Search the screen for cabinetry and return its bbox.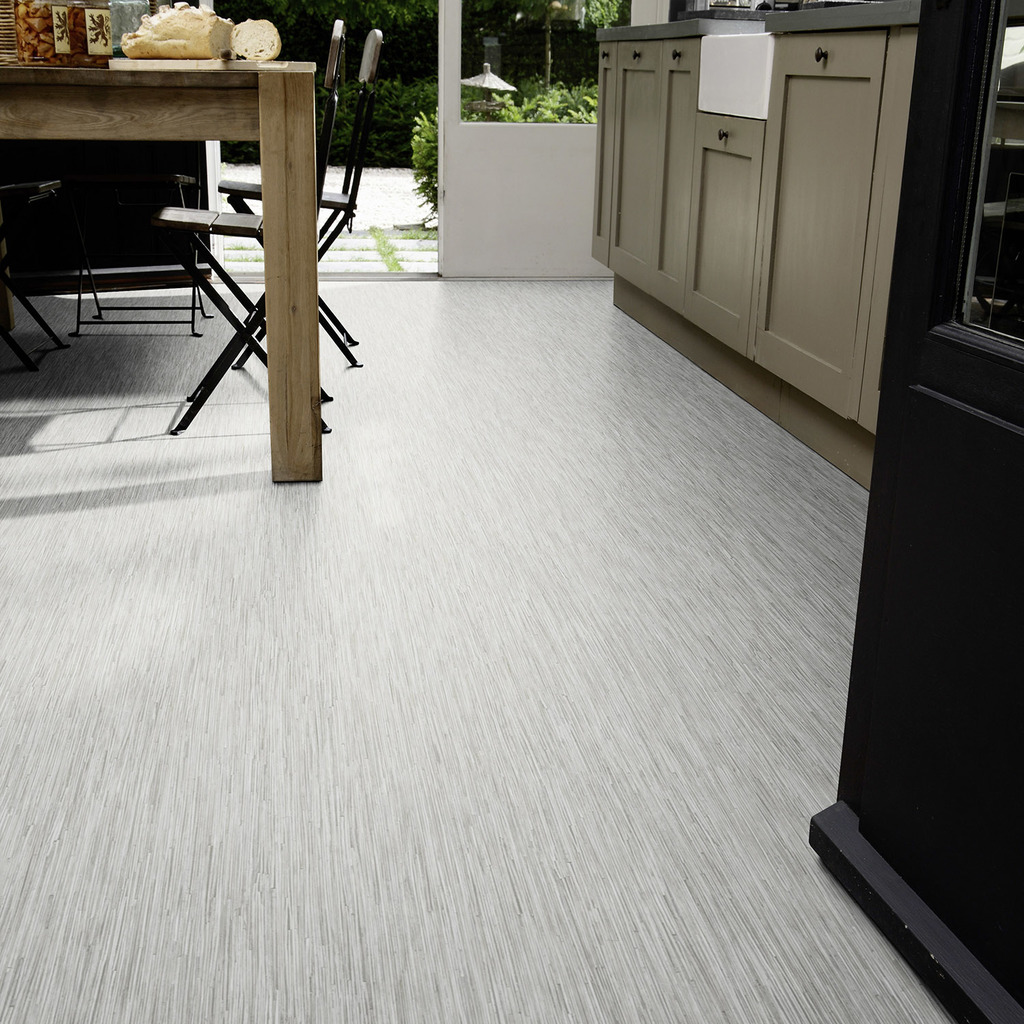
Found: (left=806, top=1, right=1023, bottom=1023).
